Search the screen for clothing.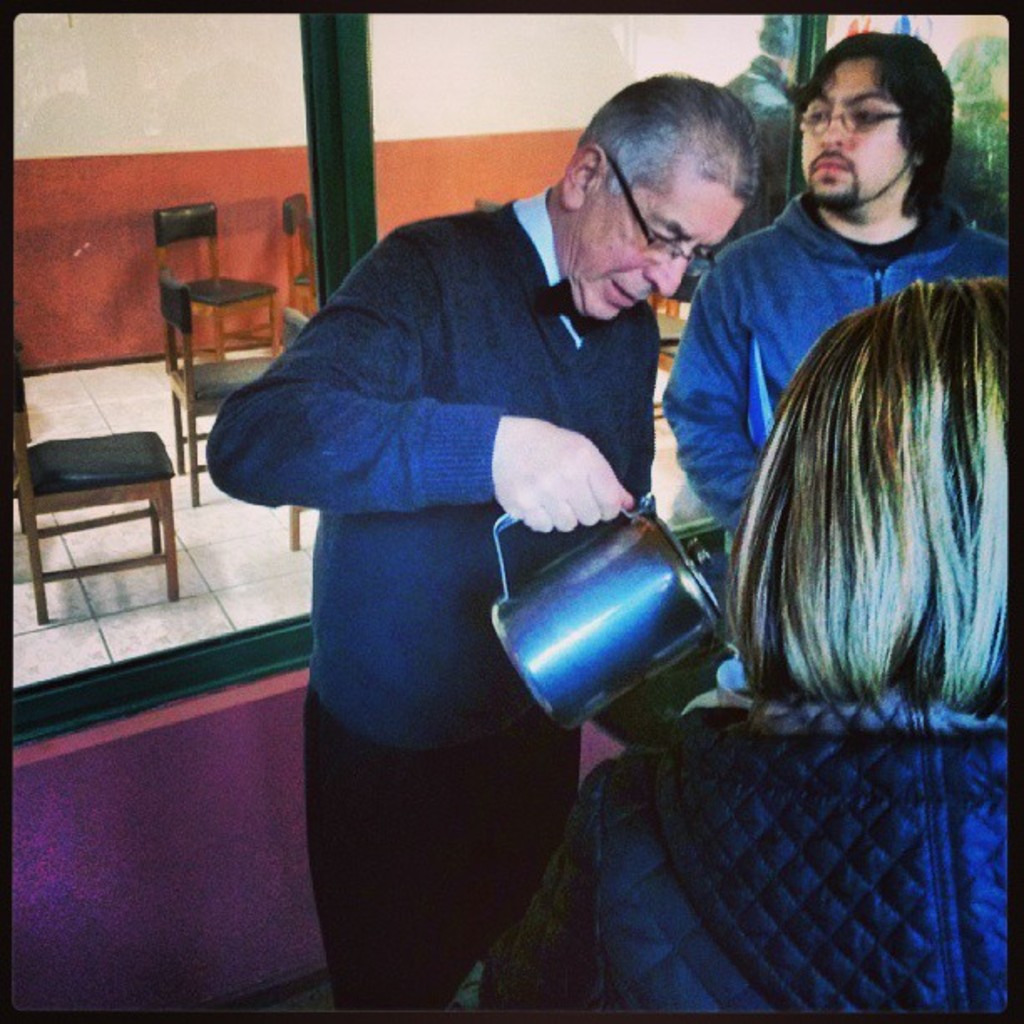
Found at select_region(663, 191, 1012, 539).
